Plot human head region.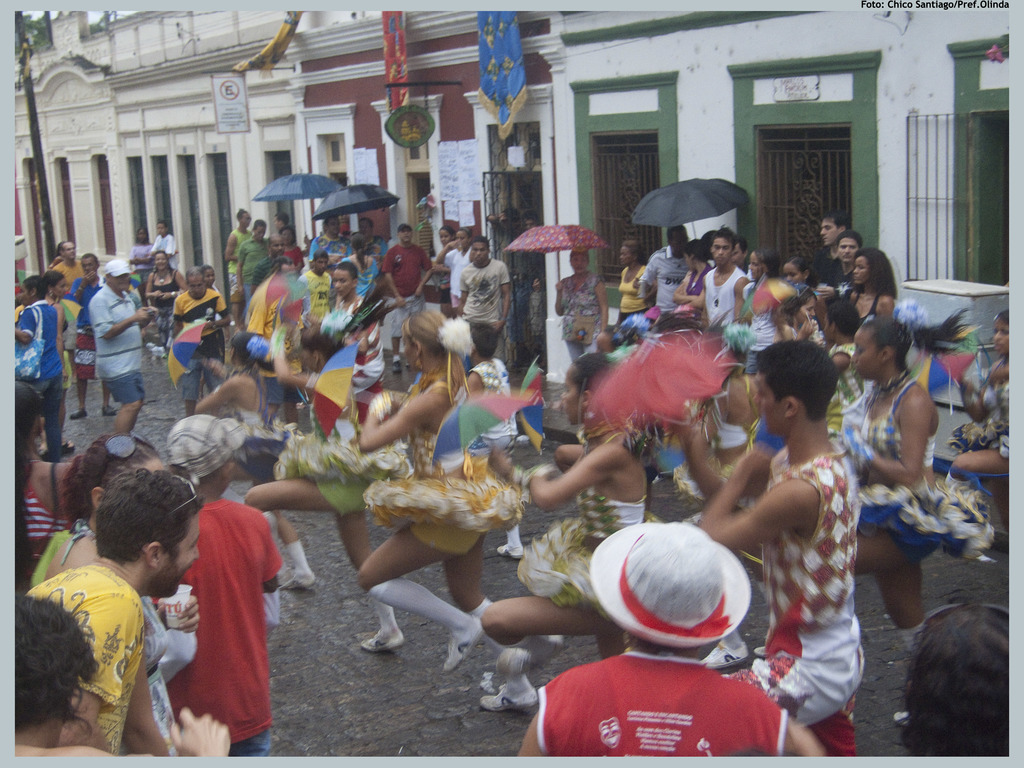
Plotted at bbox(167, 413, 252, 493).
